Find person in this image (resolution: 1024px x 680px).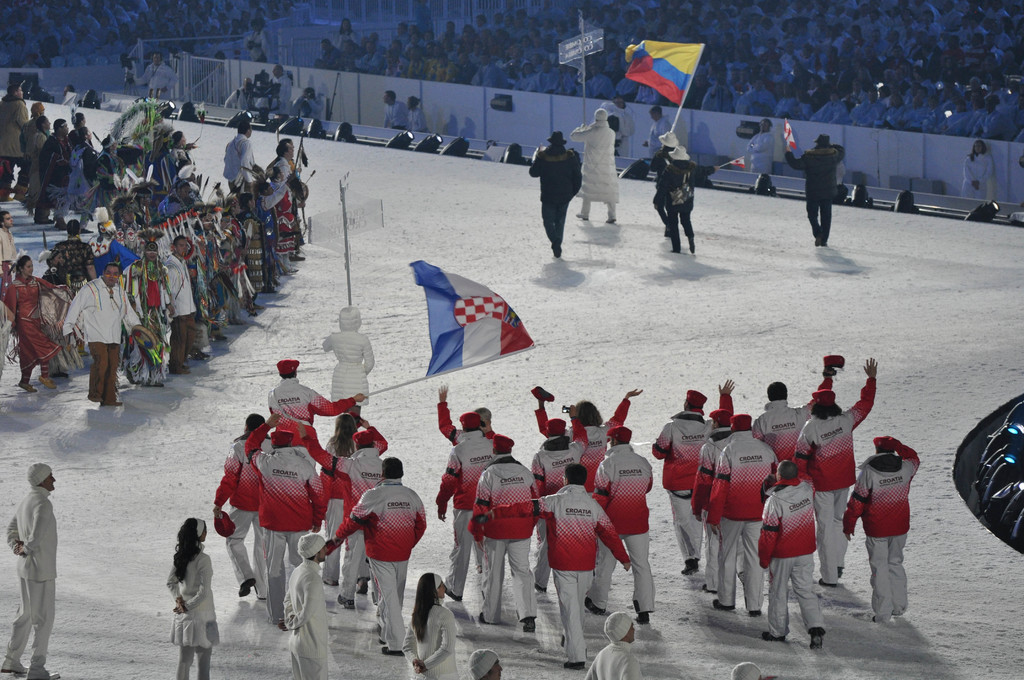
Rect(467, 644, 510, 679).
